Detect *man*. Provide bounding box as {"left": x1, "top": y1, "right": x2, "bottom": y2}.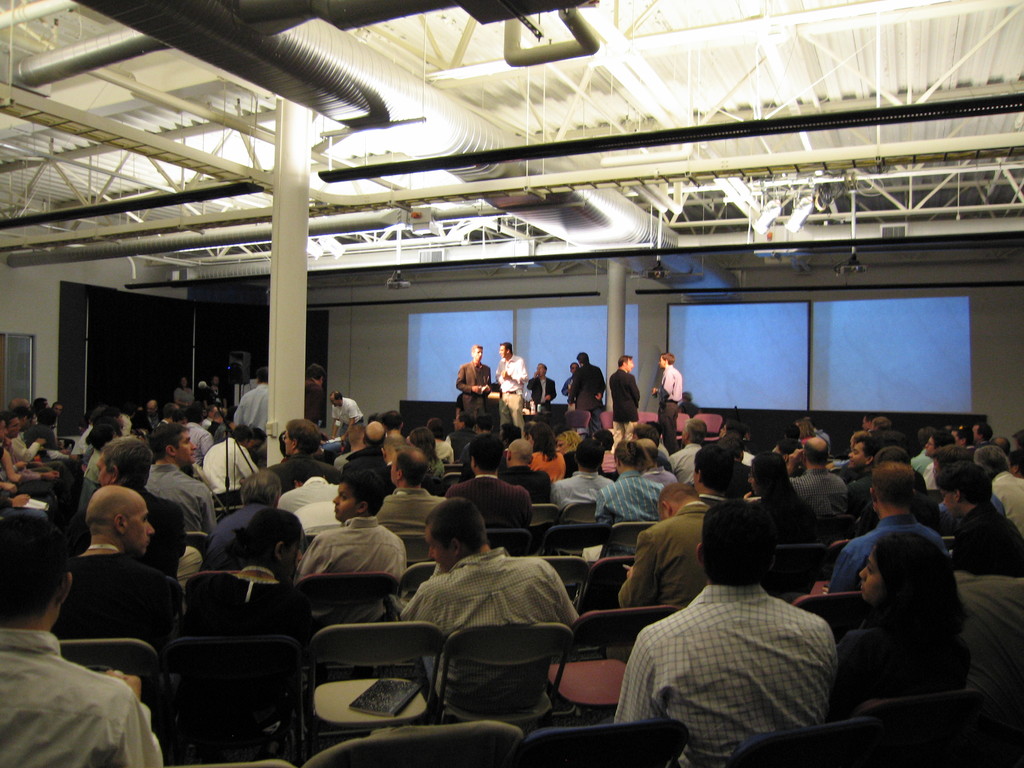
{"left": 97, "top": 435, "right": 191, "bottom": 585}.
